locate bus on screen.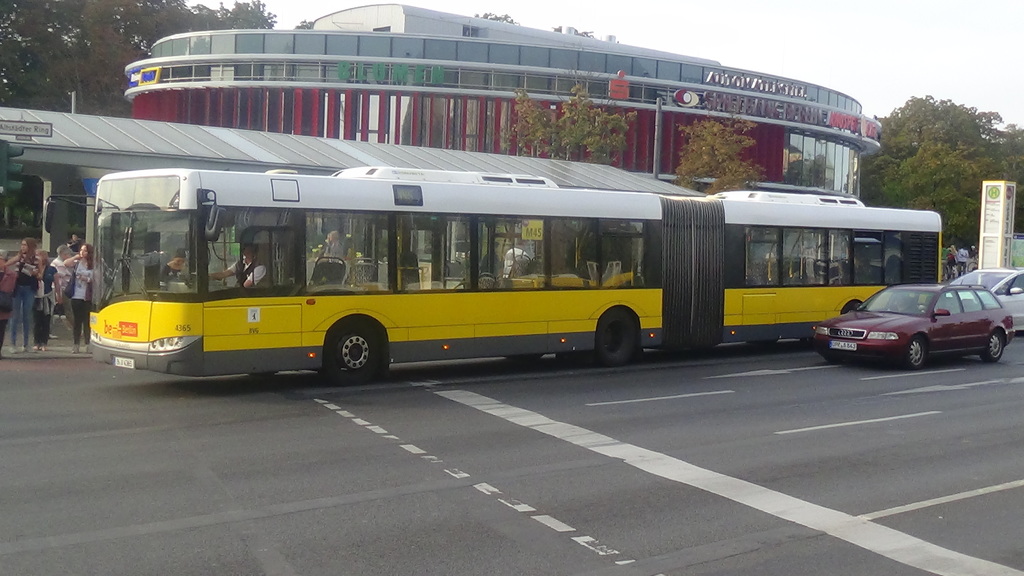
On screen at x1=89, y1=160, x2=945, y2=384.
